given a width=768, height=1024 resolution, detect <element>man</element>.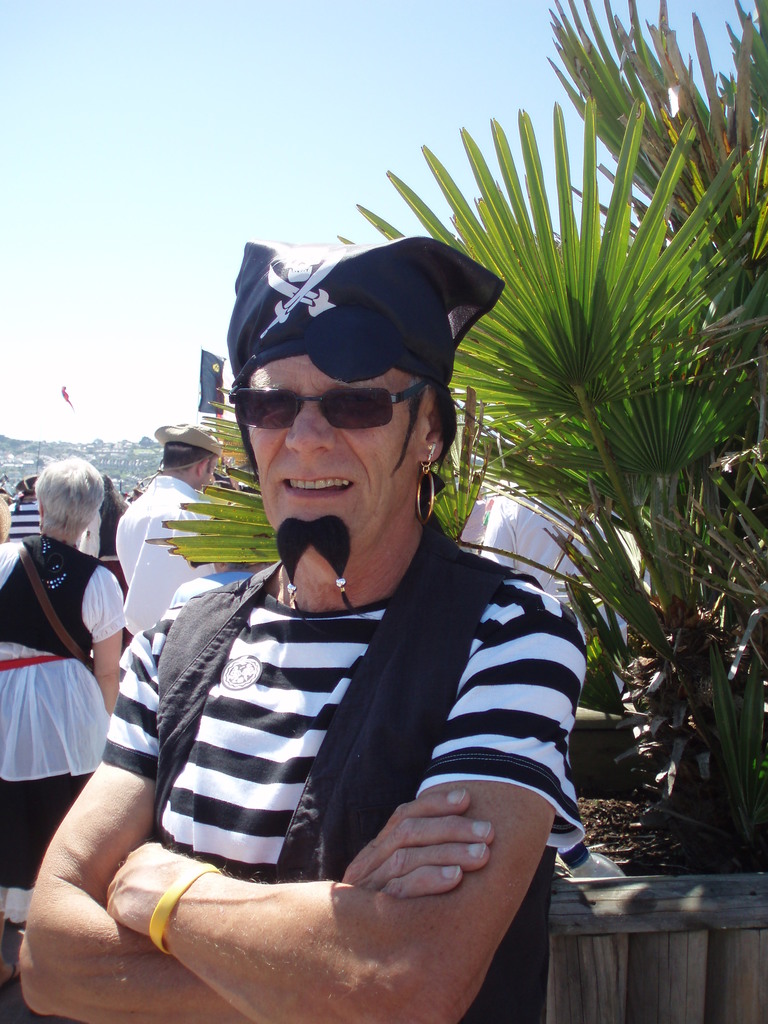
bbox(19, 243, 588, 1023).
